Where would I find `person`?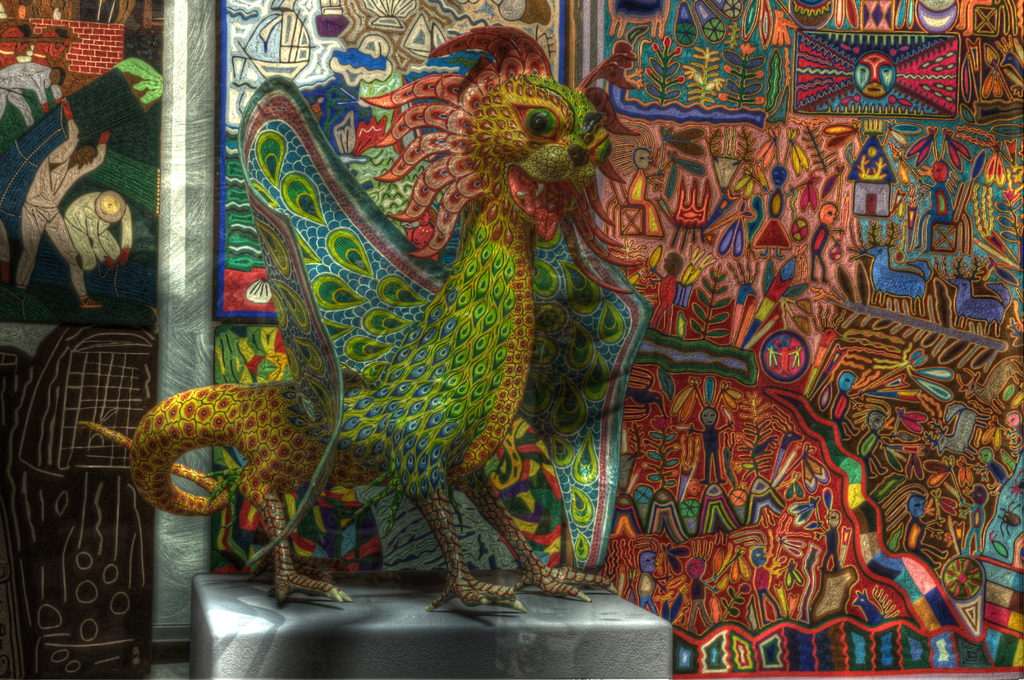
At [954,489,989,559].
